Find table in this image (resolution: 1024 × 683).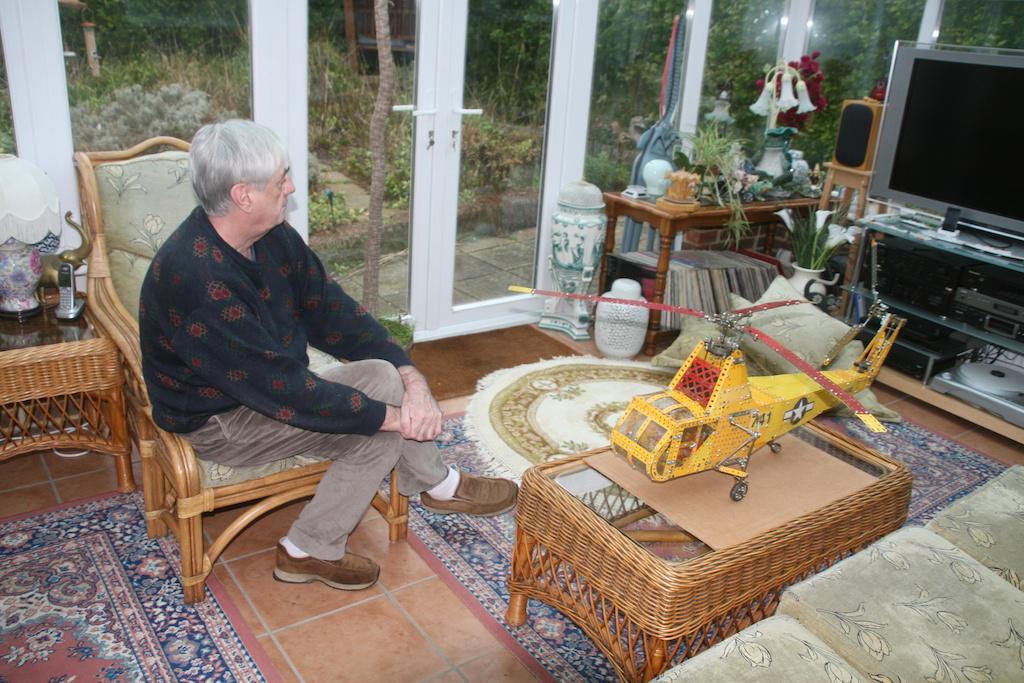
[597, 160, 840, 364].
